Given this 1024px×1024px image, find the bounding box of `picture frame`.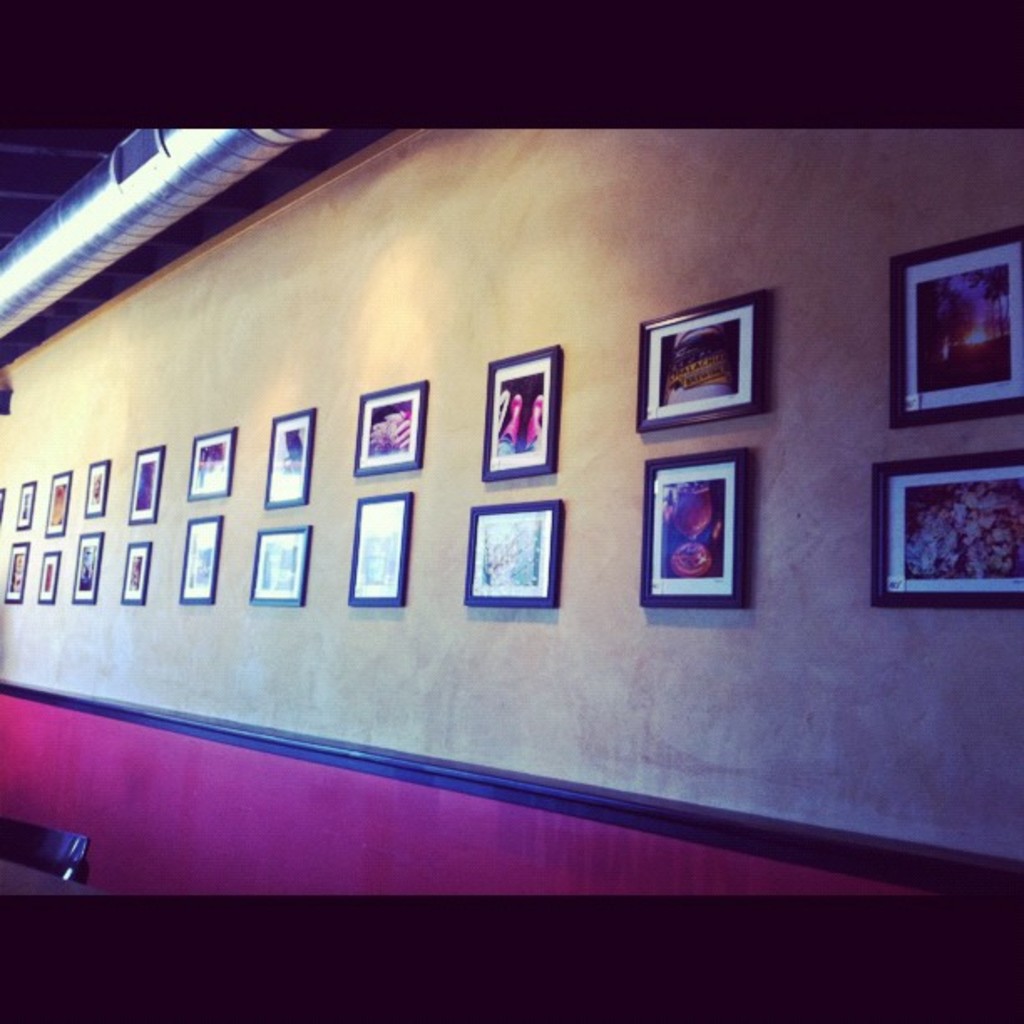
bbox=(115, 535, 149, 607).
